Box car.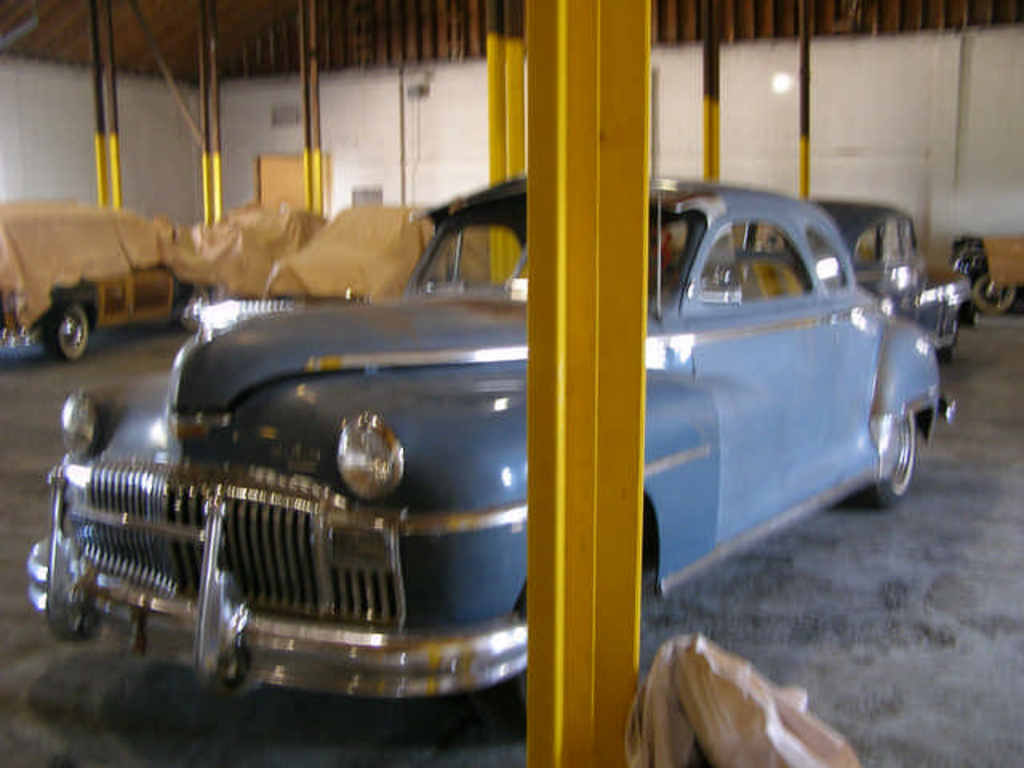
bbox=(192, 198, 326, 302).
